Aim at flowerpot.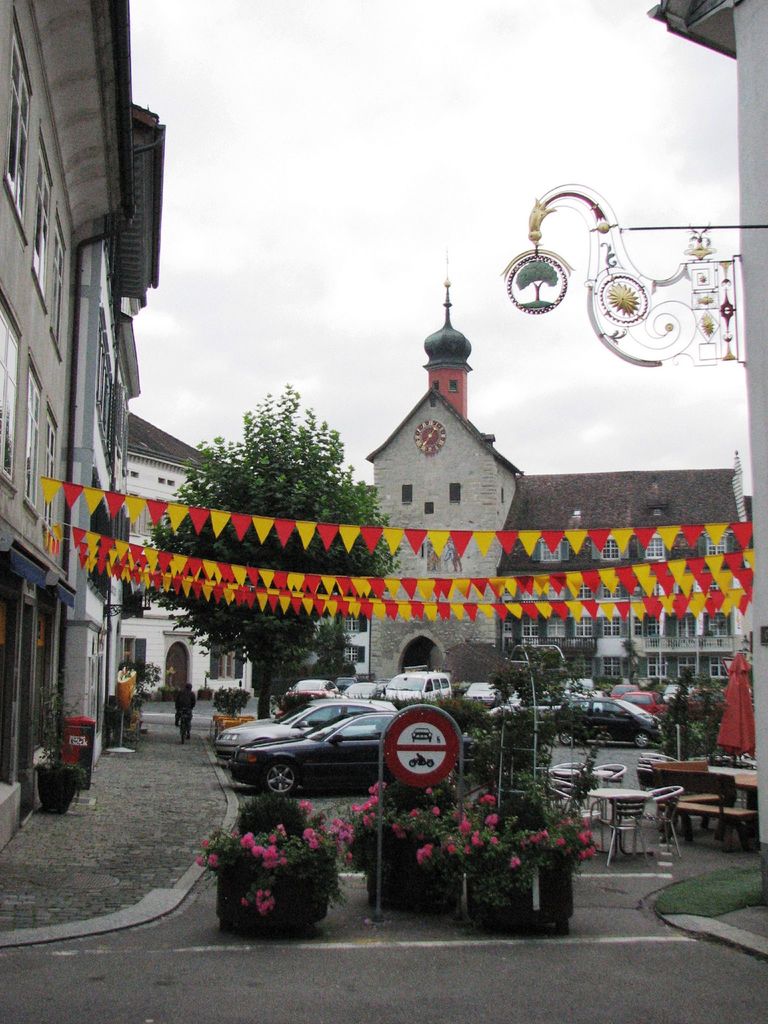
Aimed at pyautogui.locateOnScreen(460, 858, 567, 930).
